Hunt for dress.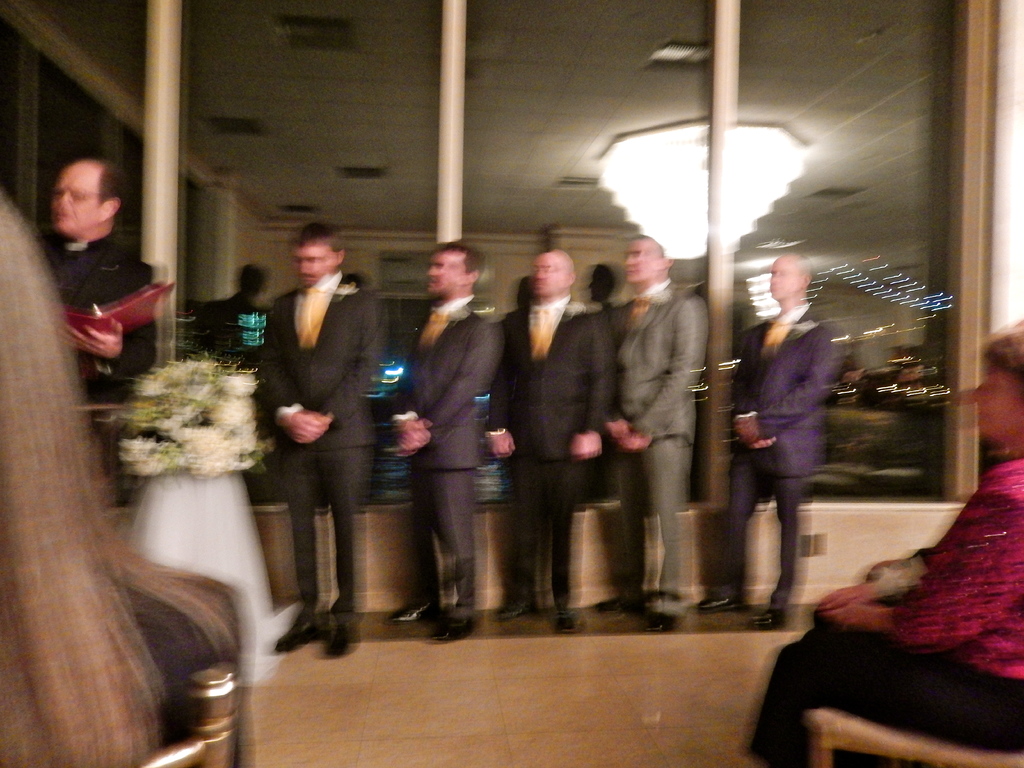
Hunted down at {"x1": 826, "y1": 454, "x2": 1023, "y2": 678}.
